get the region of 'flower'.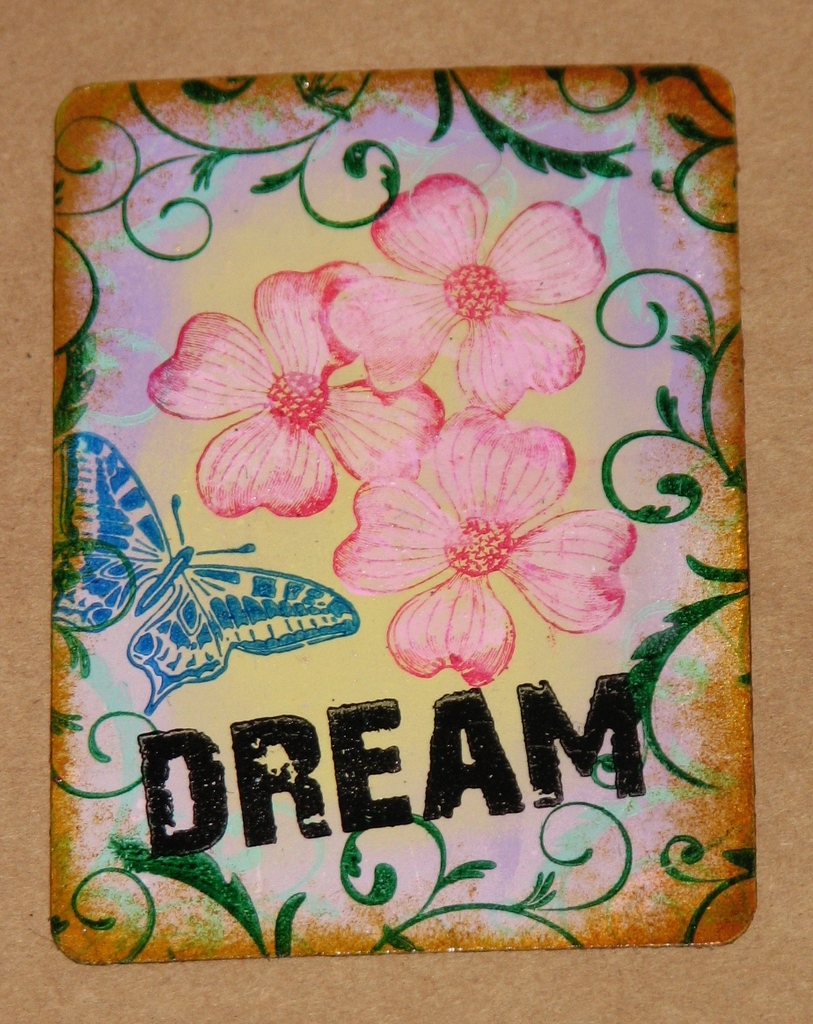
<box>326,165,611,414</box>.
